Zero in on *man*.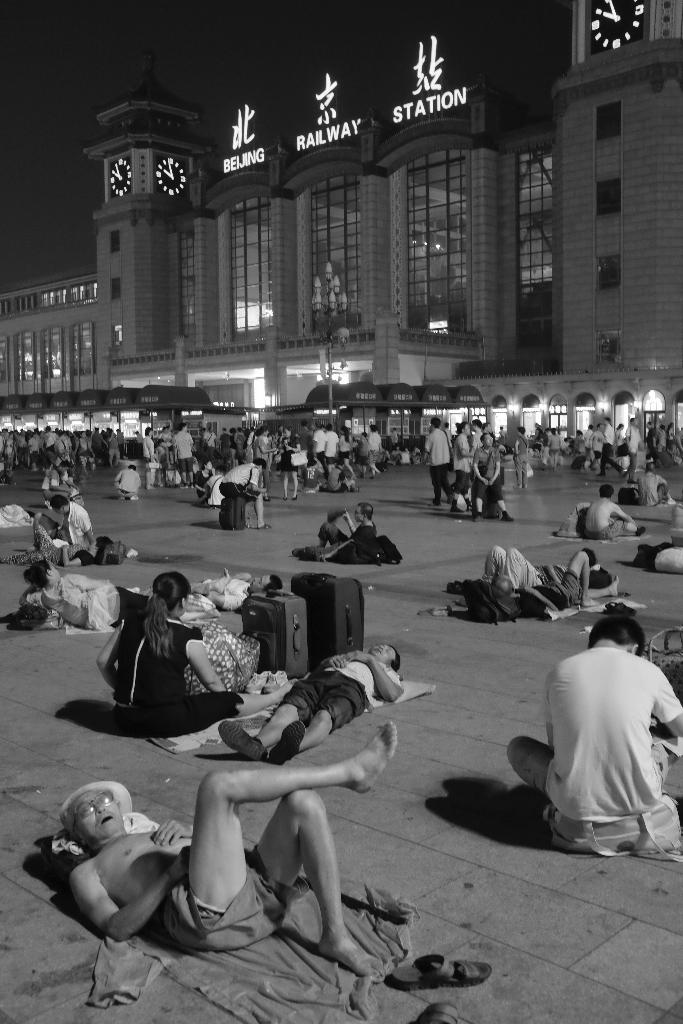
Zeroed in: <region>582, 485, 646, 538</region>.
